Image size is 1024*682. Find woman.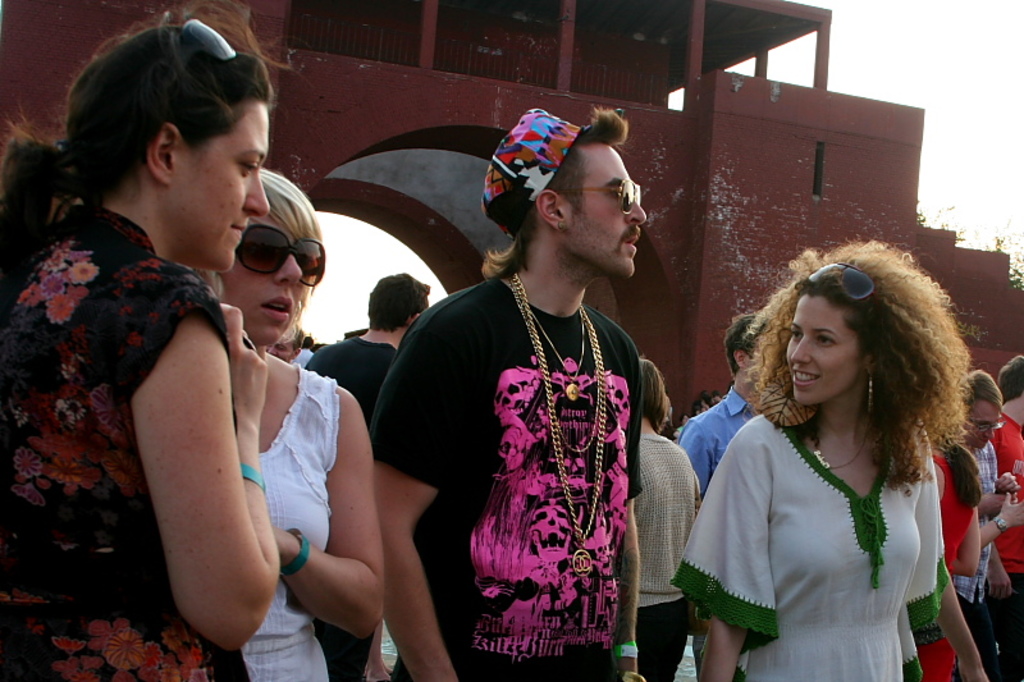
671,248,996,673.
